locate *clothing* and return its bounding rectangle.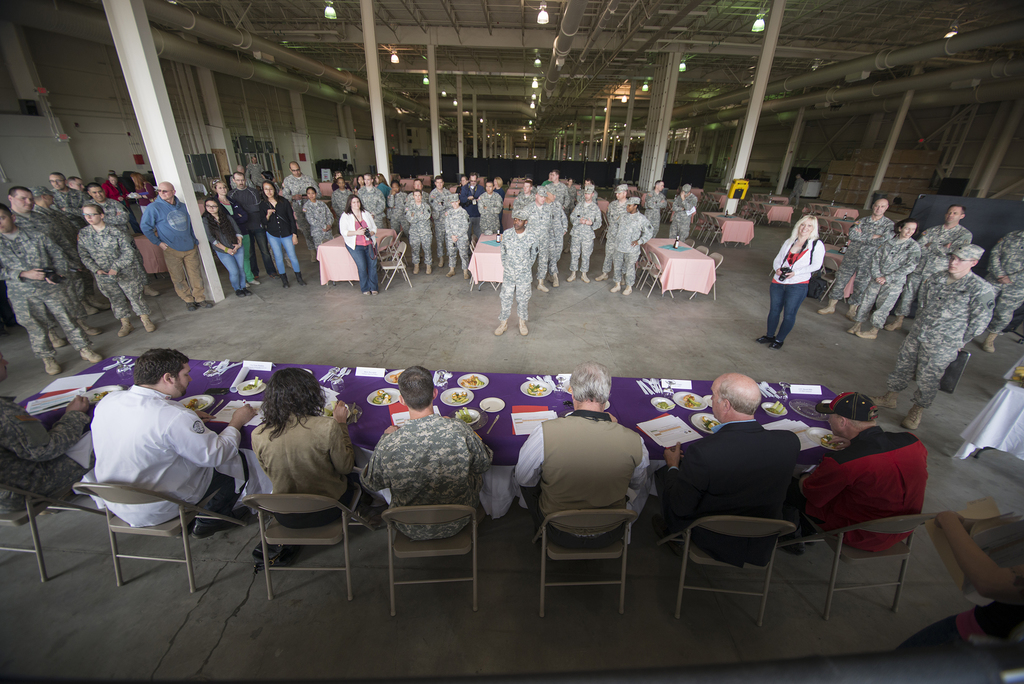
l=249, t=405, r=354, b=531.
